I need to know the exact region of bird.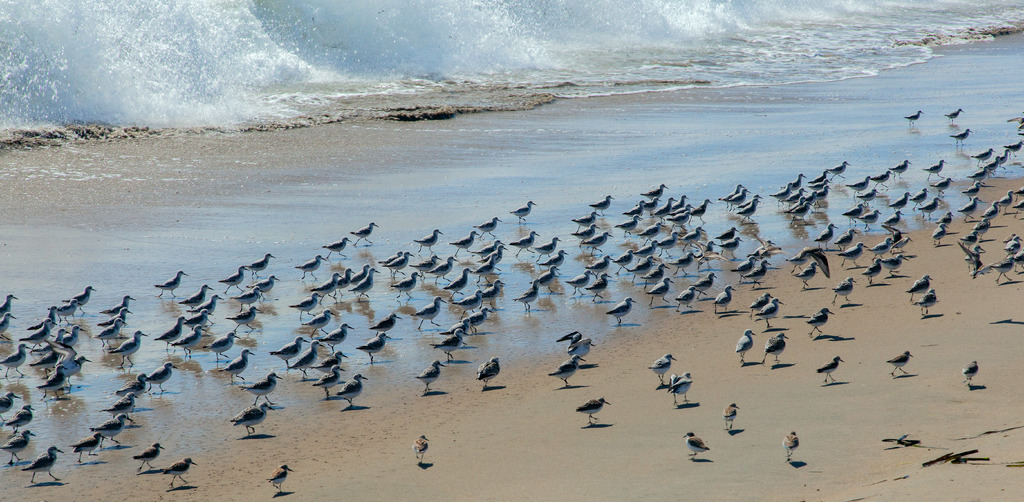
Region: box(735, 329, 754, 366).
